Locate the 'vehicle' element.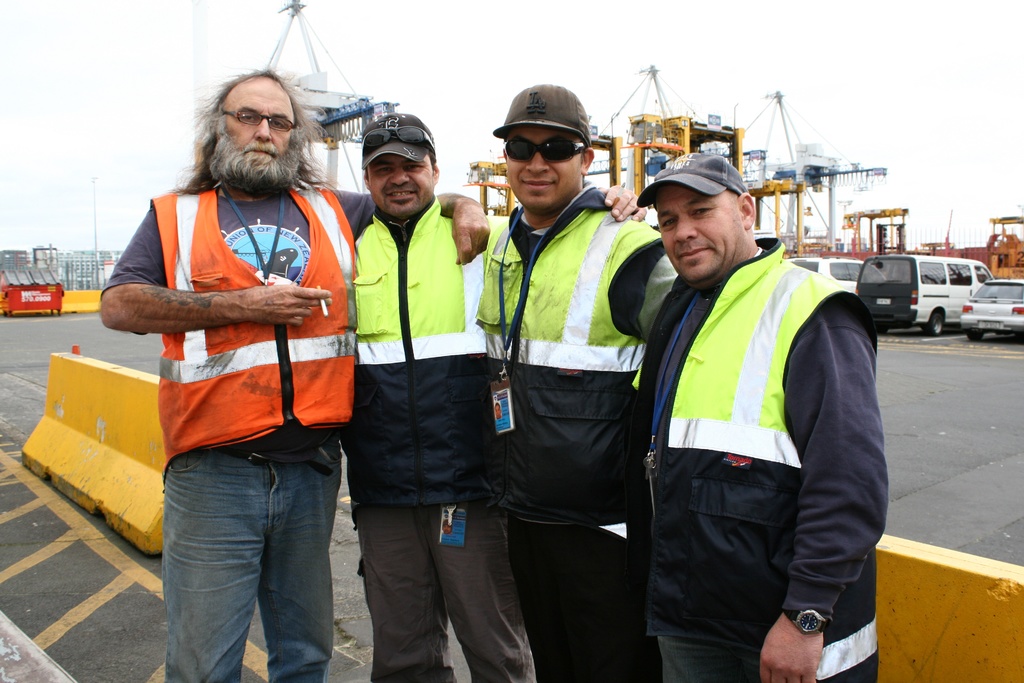
Element bbox: x1=968, y1=279, x2=1023, y2=345.
